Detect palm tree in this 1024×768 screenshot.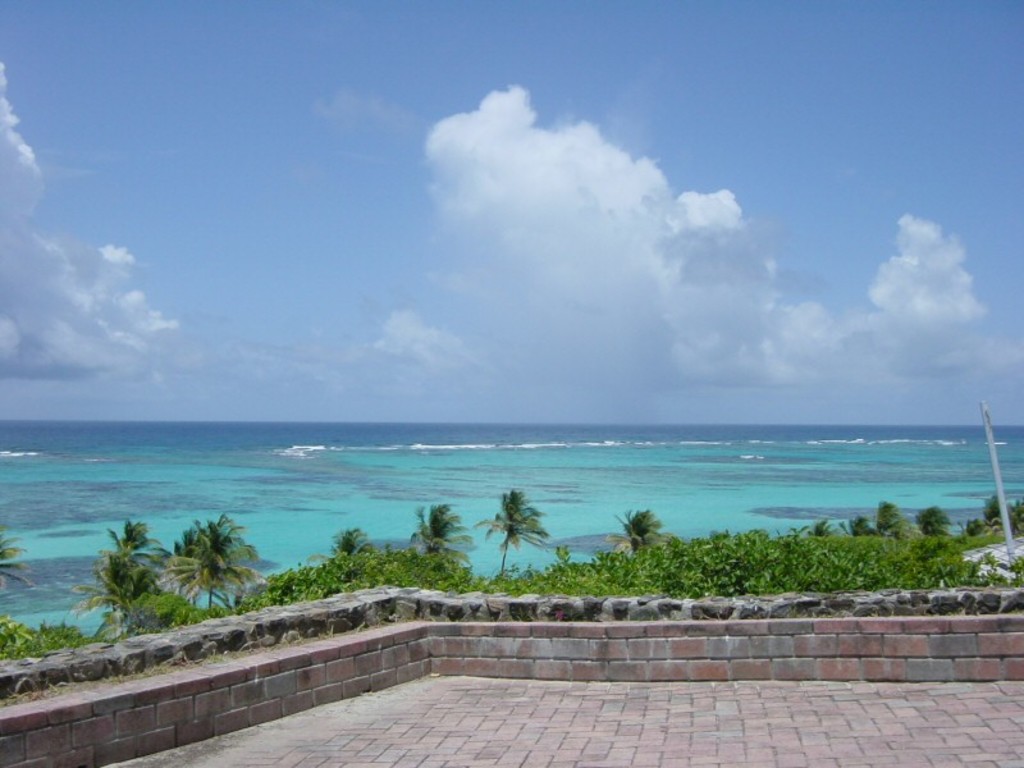
Detection: select_region(314, 527, 380, 566).
